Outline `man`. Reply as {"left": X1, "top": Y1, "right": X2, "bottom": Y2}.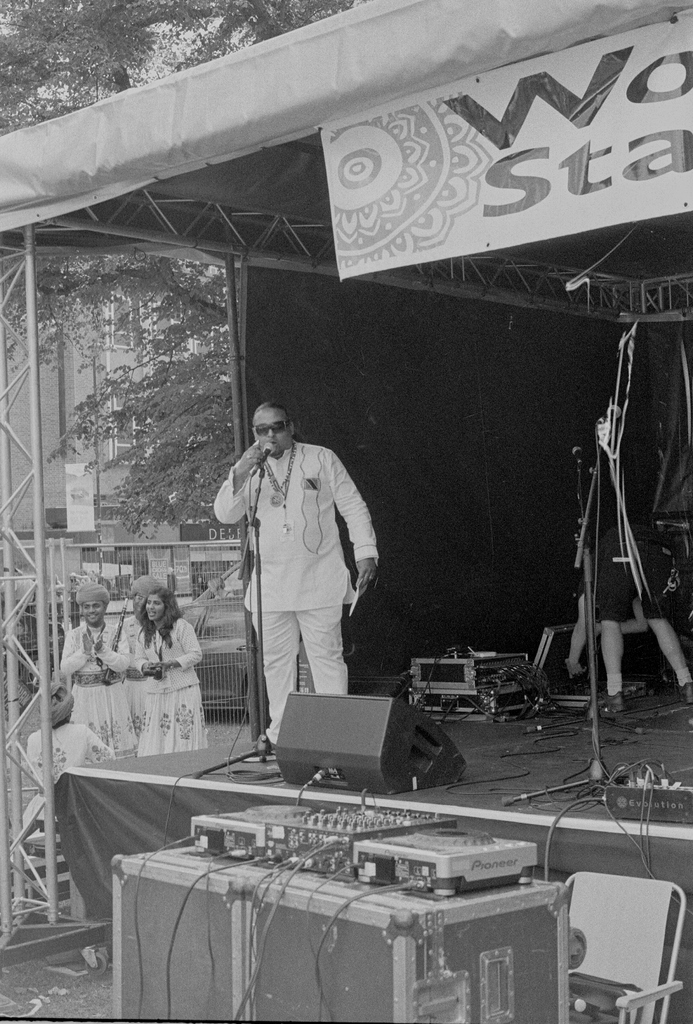
{"left": 216, "top": 400, "right": 380, "bottom": 760}.
